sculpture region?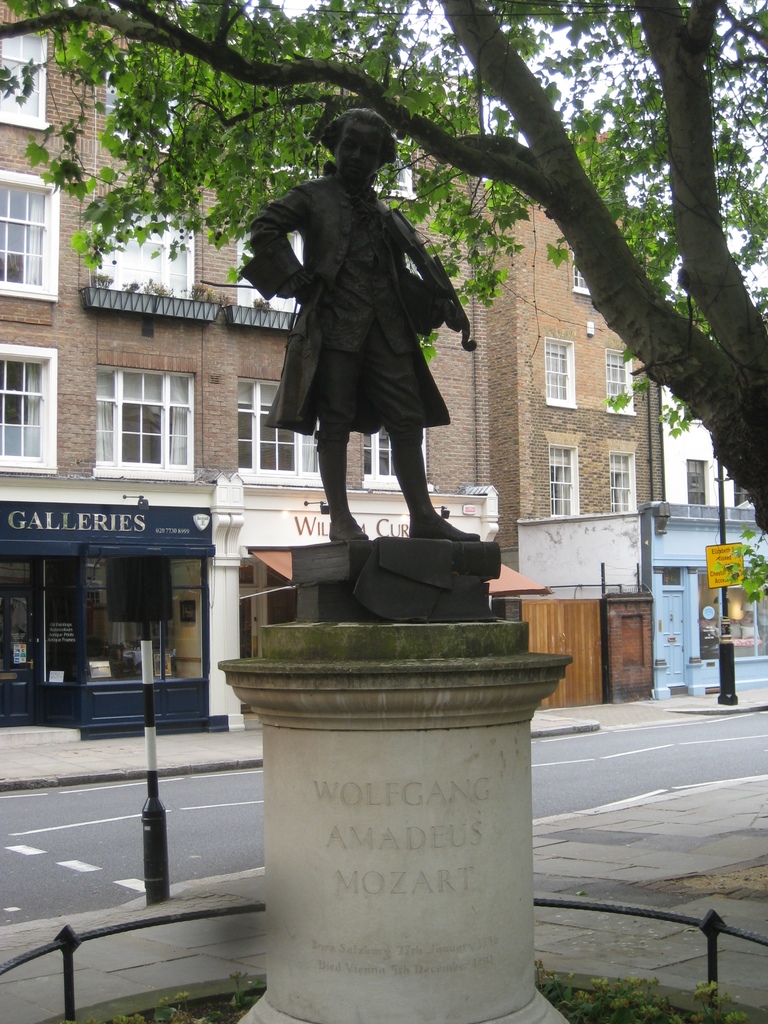
[left=221, top=115, right=485, bottom=568]
